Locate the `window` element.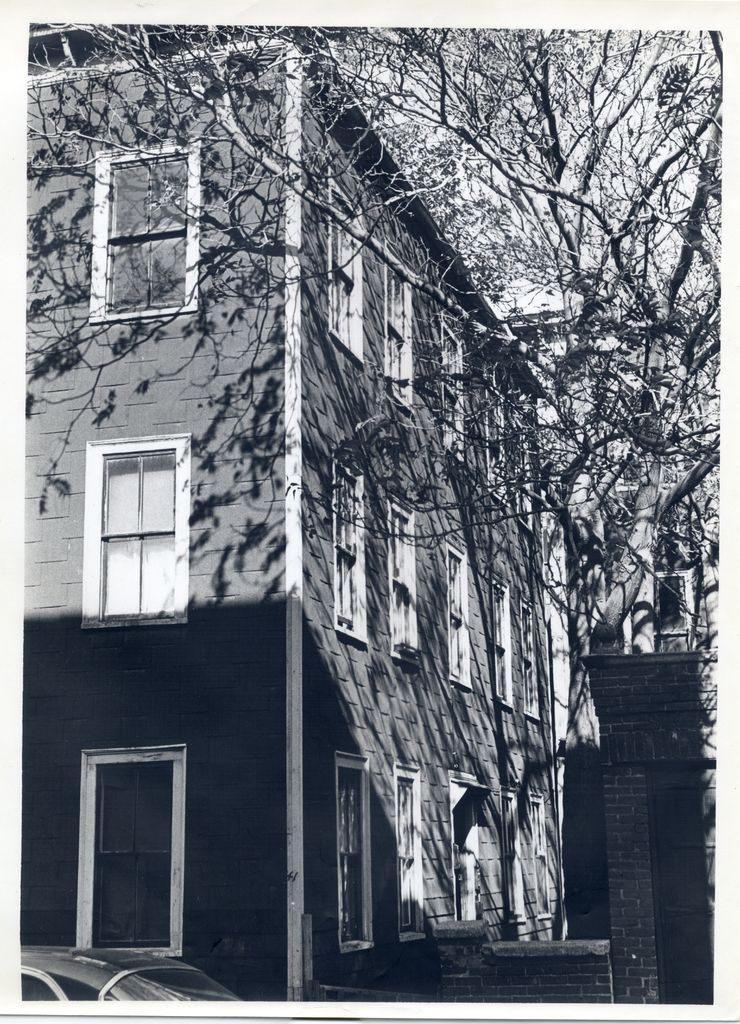
Element bbox: Rect(394, 760, 420, 945).
